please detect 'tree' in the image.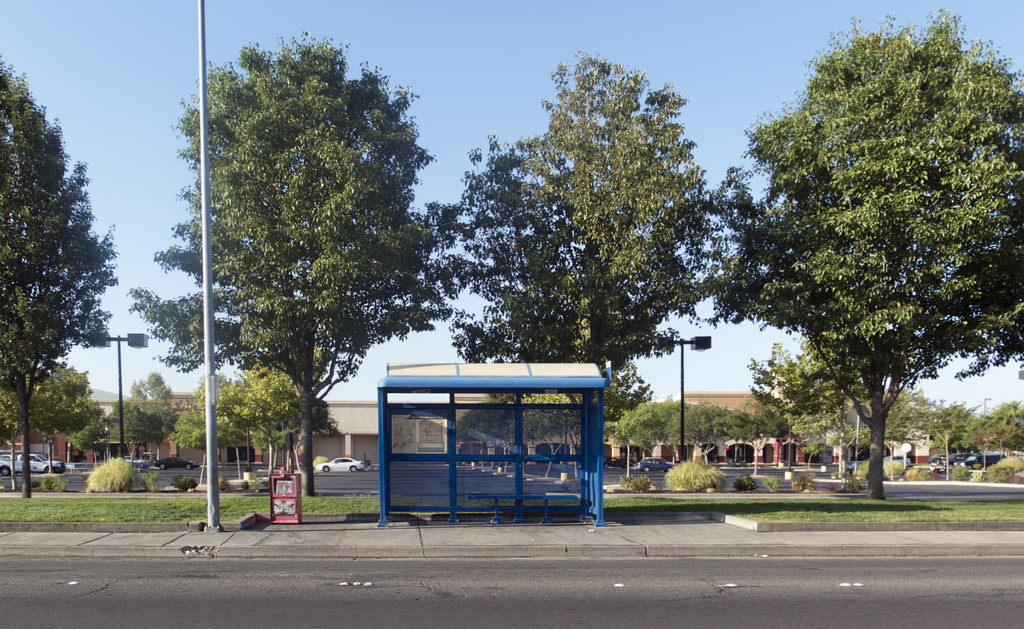
l=125, t=24, r=474, b=486.
